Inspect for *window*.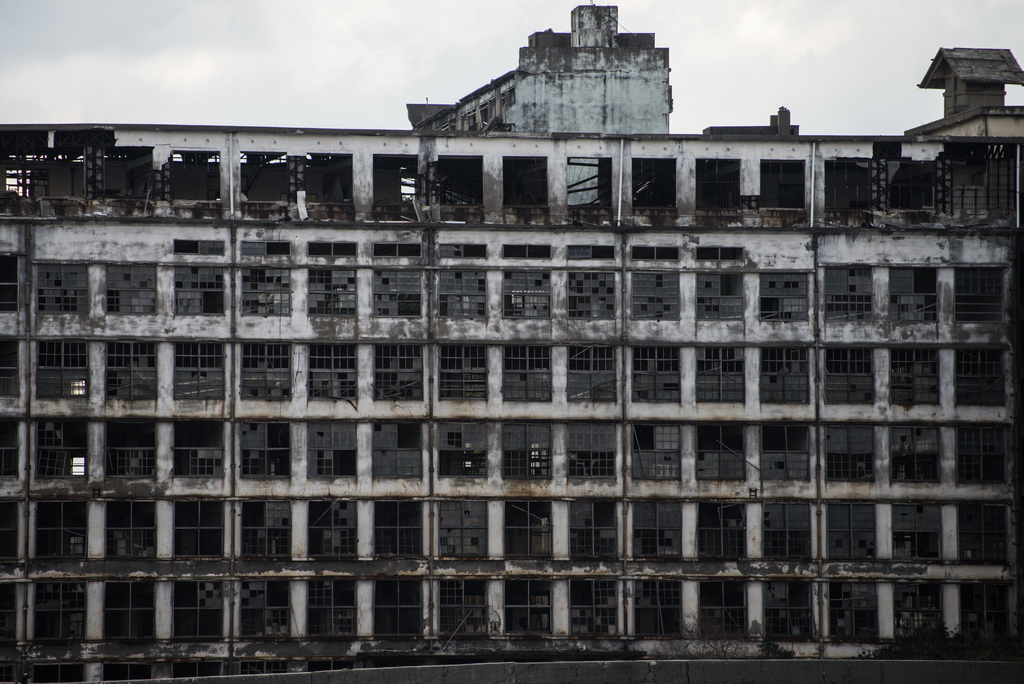
Inspection: l=308, t=420, r=359, b=478.
